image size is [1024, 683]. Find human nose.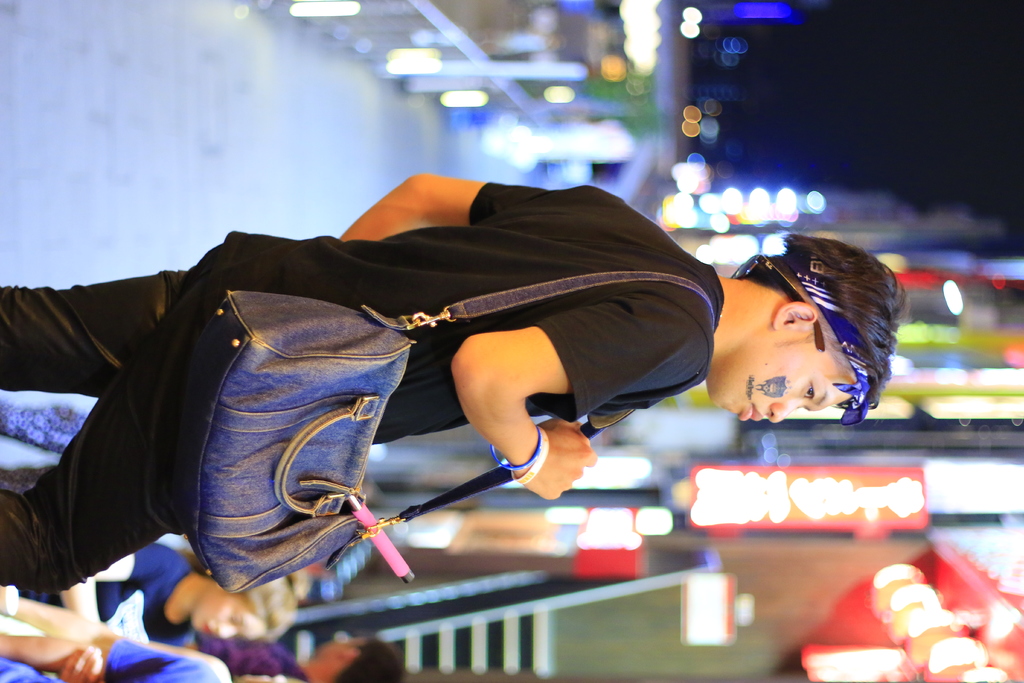
[left=767, top=405, right=799, bottom=424].
